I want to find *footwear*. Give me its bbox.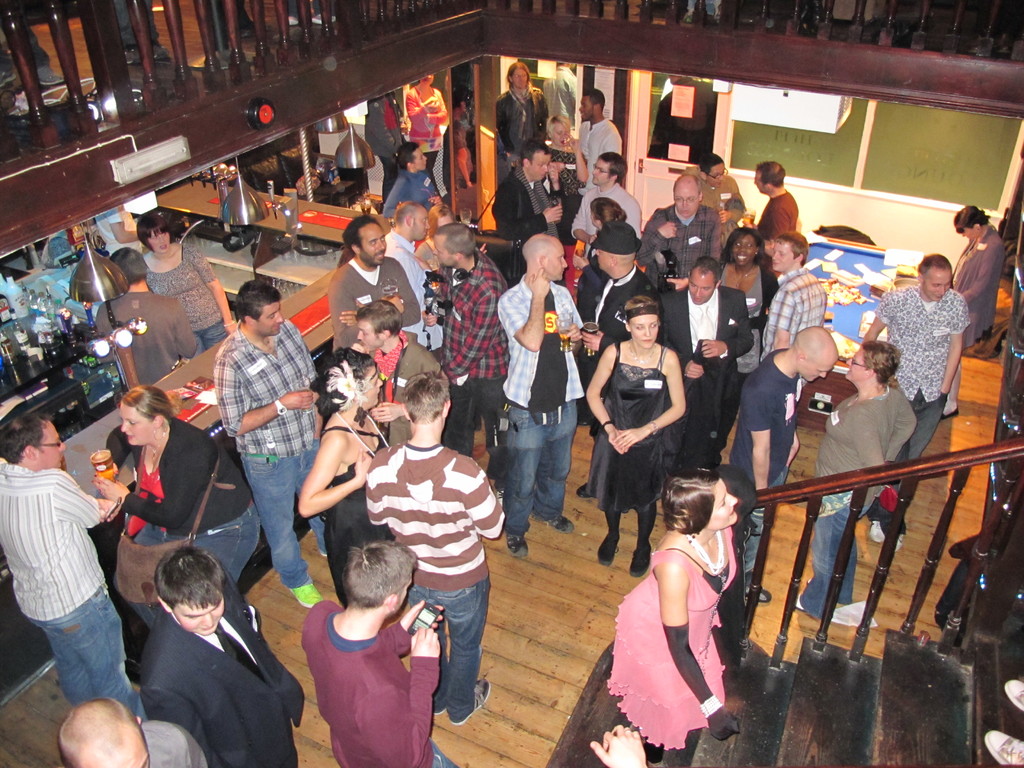
{"x1": 793, "y1": 595, "x2": 806, "y2": 617}.
